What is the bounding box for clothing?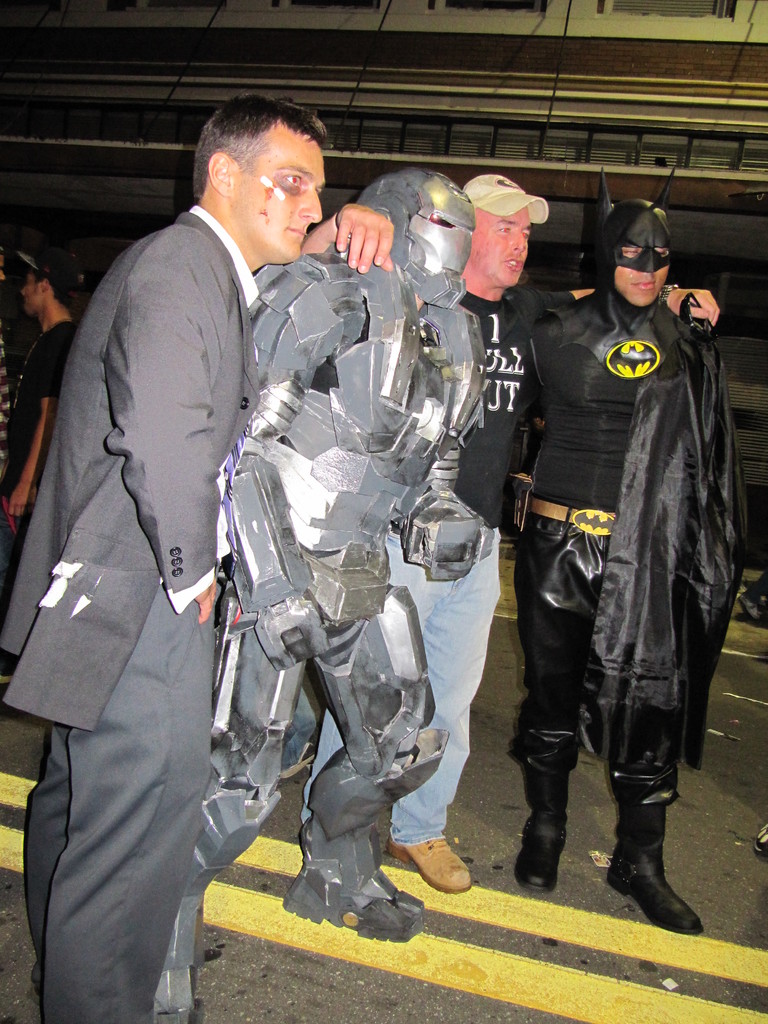
20,586,217,1023.
